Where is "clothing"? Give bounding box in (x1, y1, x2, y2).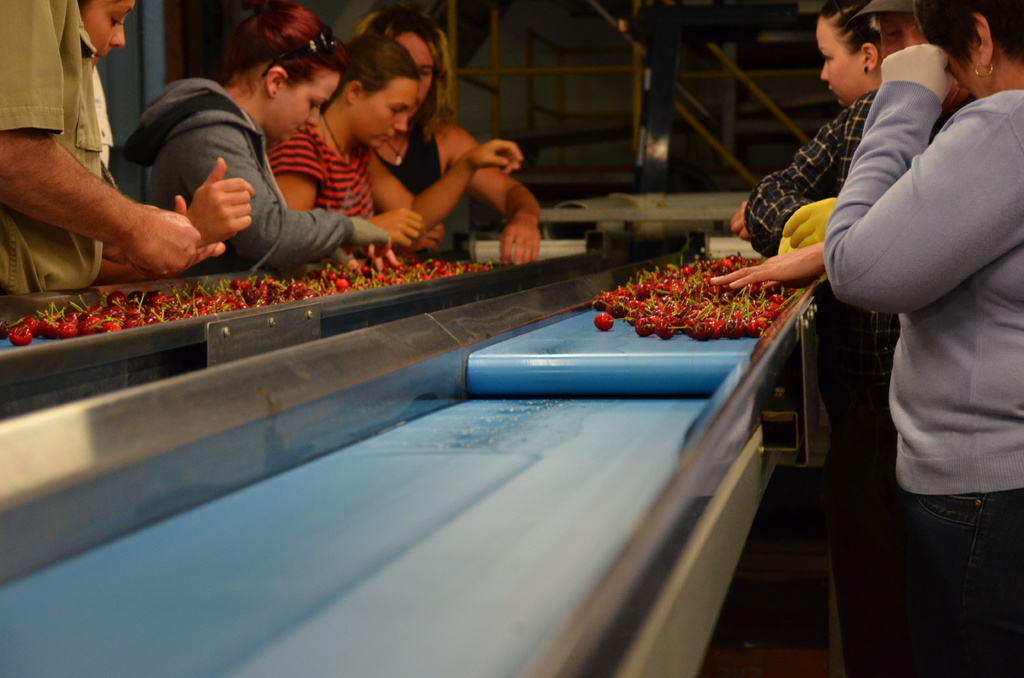
(0, 0, 120, 302).
